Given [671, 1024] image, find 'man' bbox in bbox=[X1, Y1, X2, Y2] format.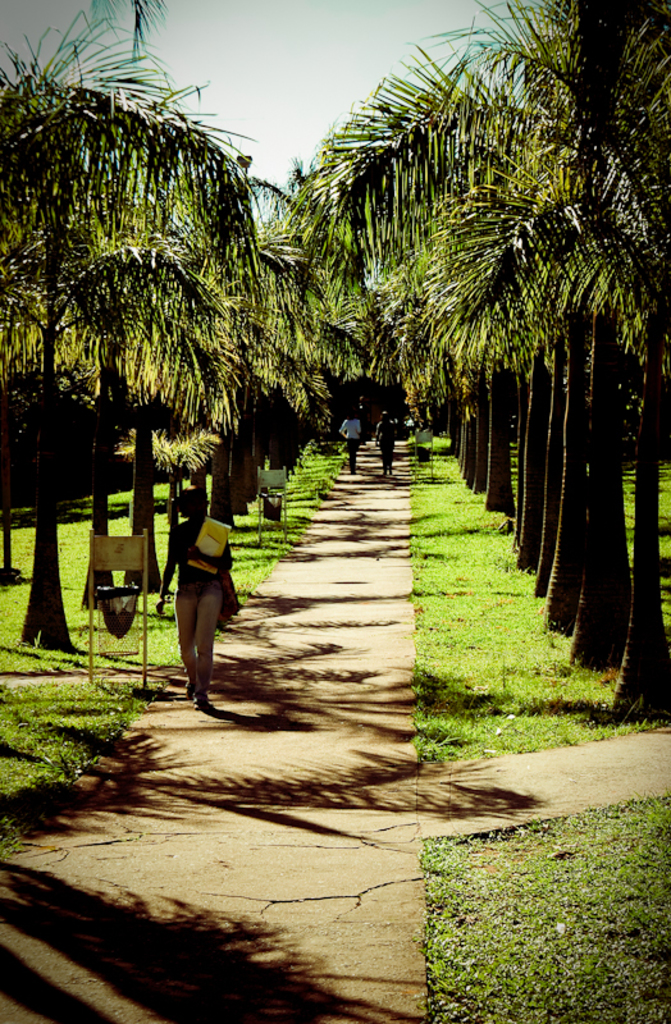
bbox=[156, 488, 238, 717].
